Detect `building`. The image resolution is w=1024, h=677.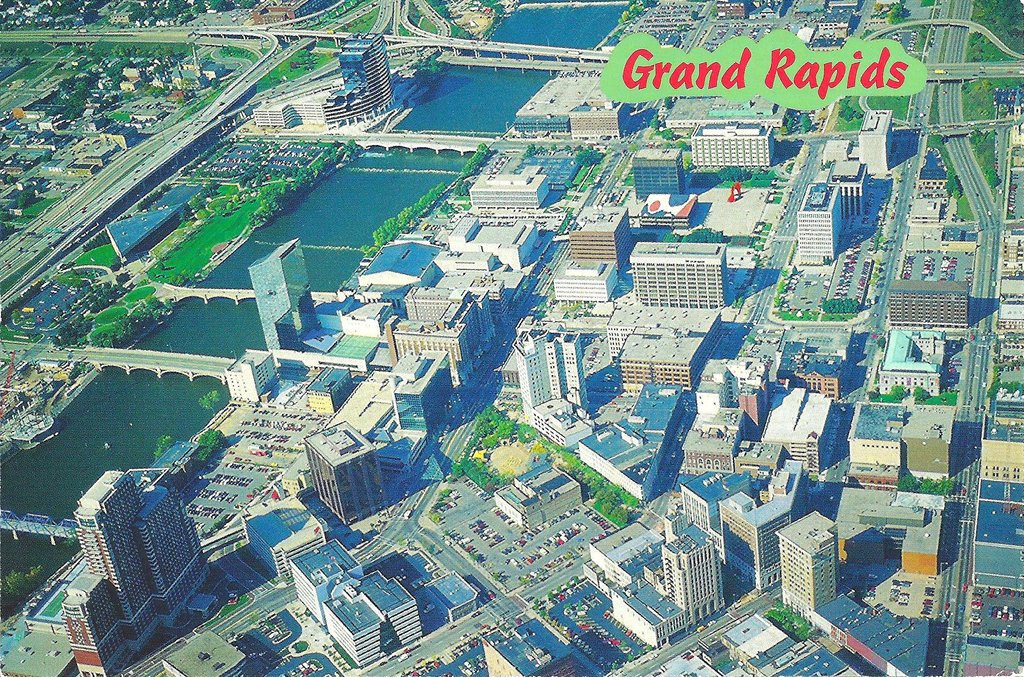
bbox=[322, 572, 420, 669].
